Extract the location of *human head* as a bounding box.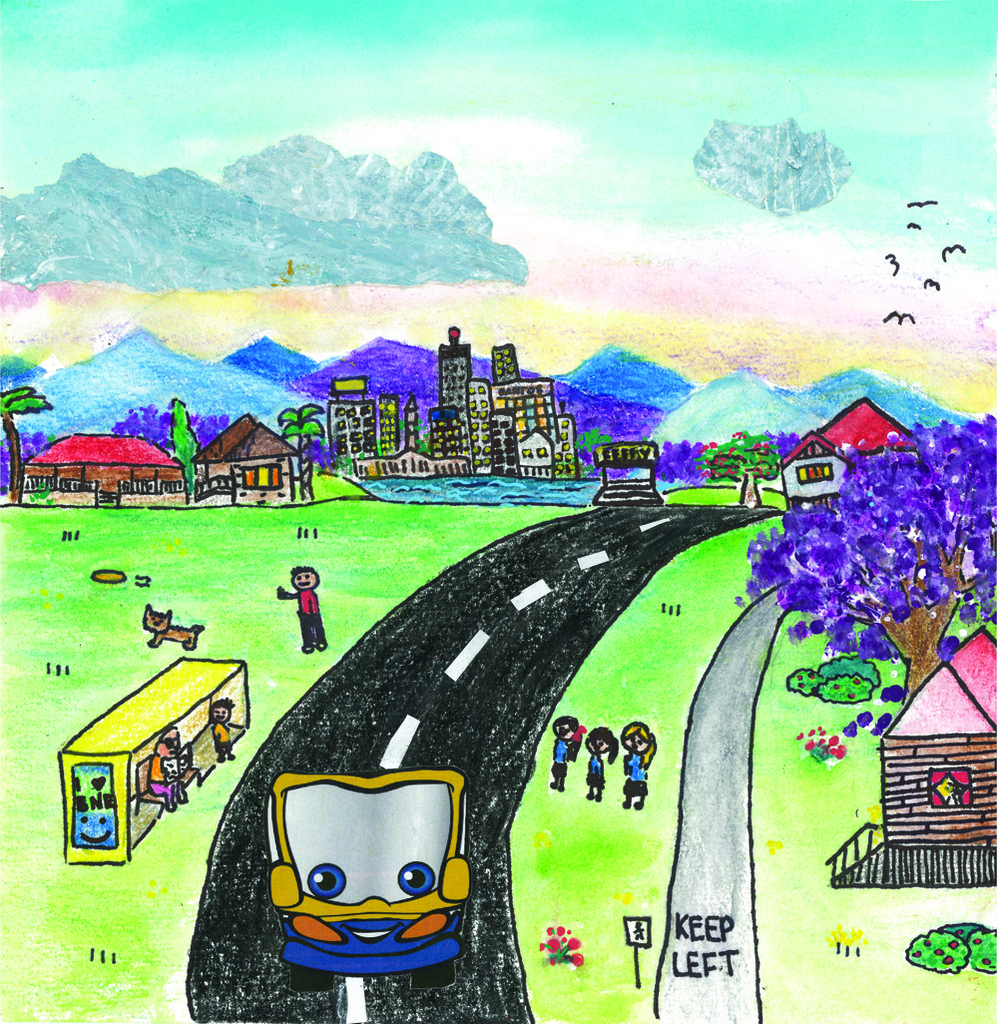
pyautogui.locateOnScreen(211, 700, 232, 724).
